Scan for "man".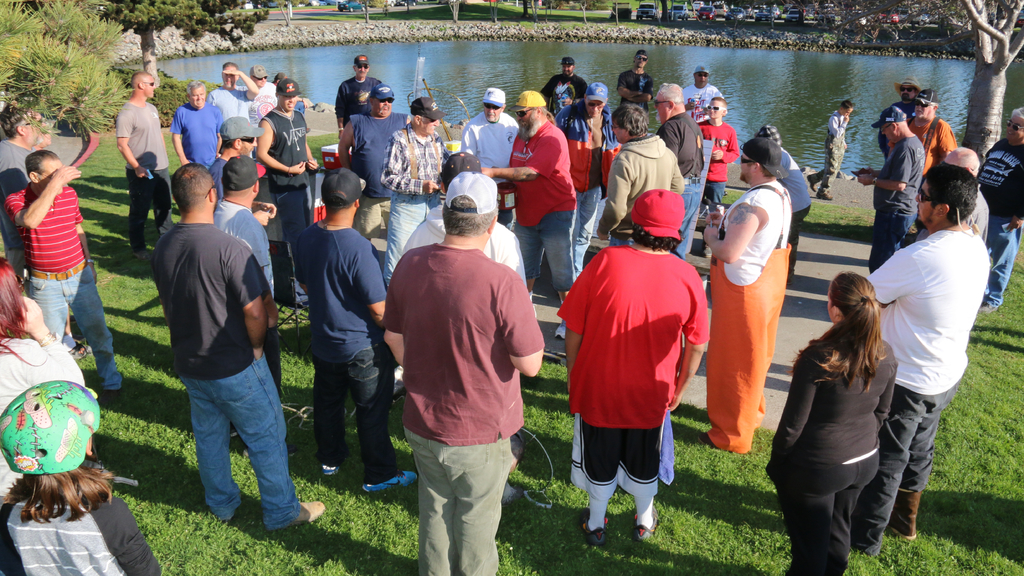
Scan result: pyautogui.locateOnScreen(653, 79, 701, 262).
